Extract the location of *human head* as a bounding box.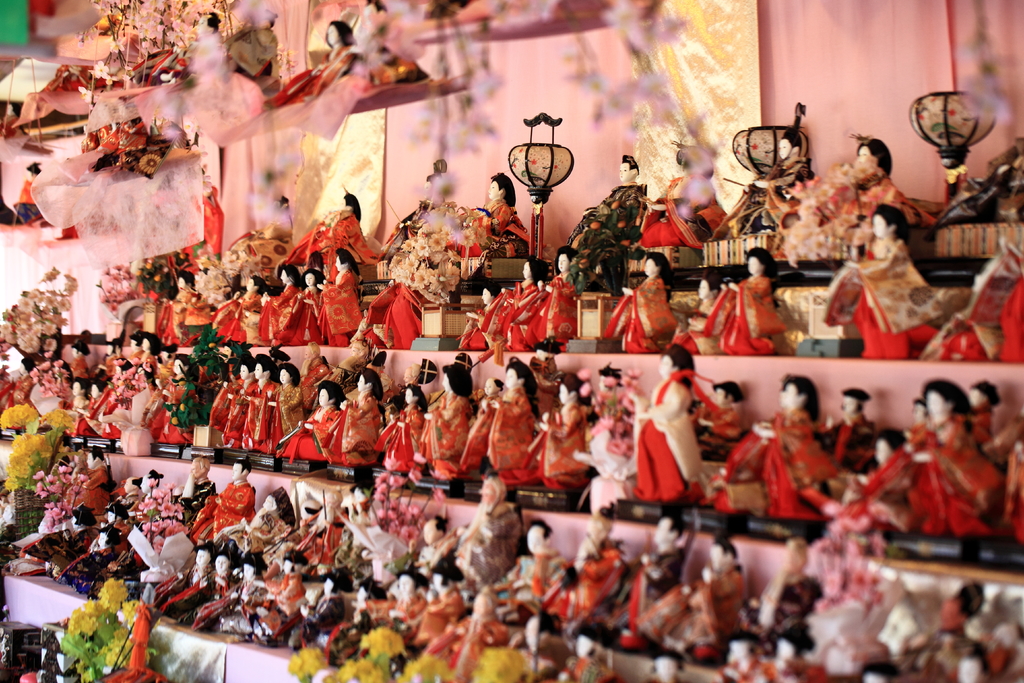
detection(302, 268, 319, 286).
